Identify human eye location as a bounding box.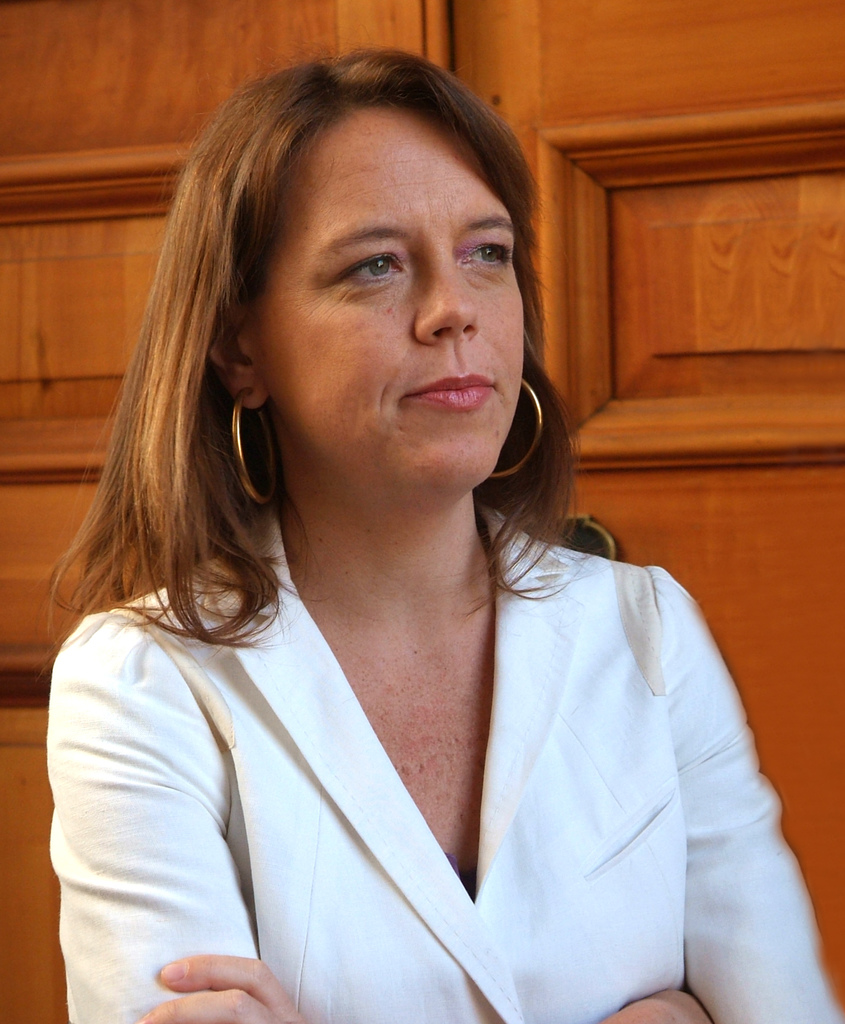
314:223:416:308.
